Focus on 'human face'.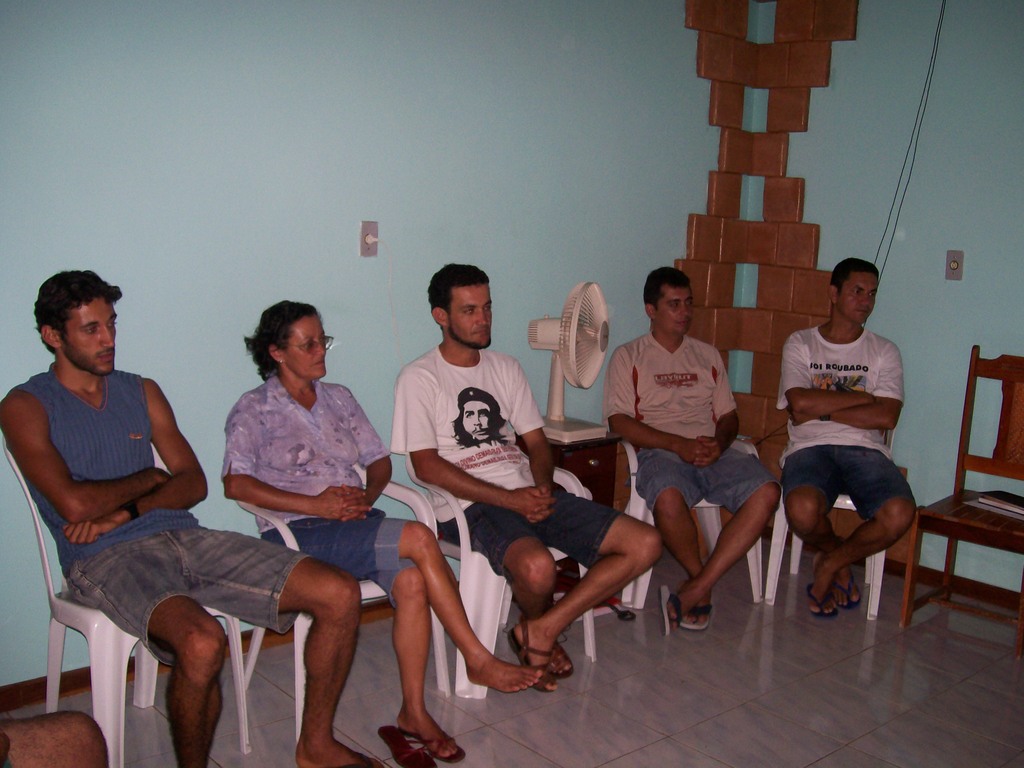
Focused at <bbox>59, 296, 118, 376</bbox>.
